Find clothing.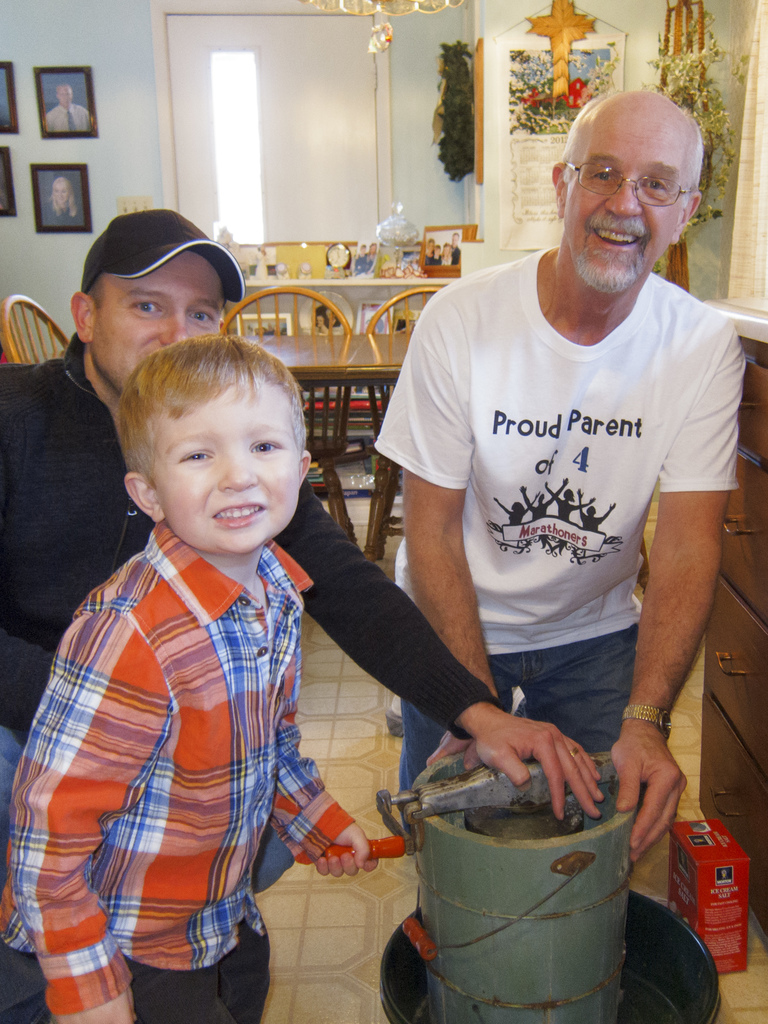
Rect(369, 246, 744, 785).
